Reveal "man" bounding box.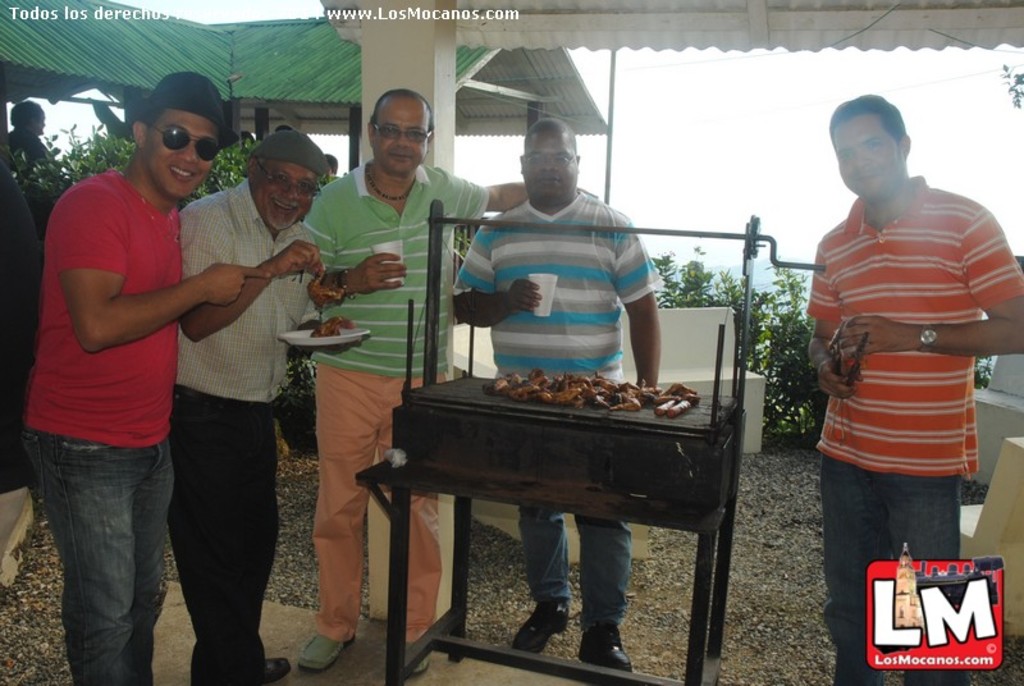
Revealed: box(792, 88, 1014, 618).
